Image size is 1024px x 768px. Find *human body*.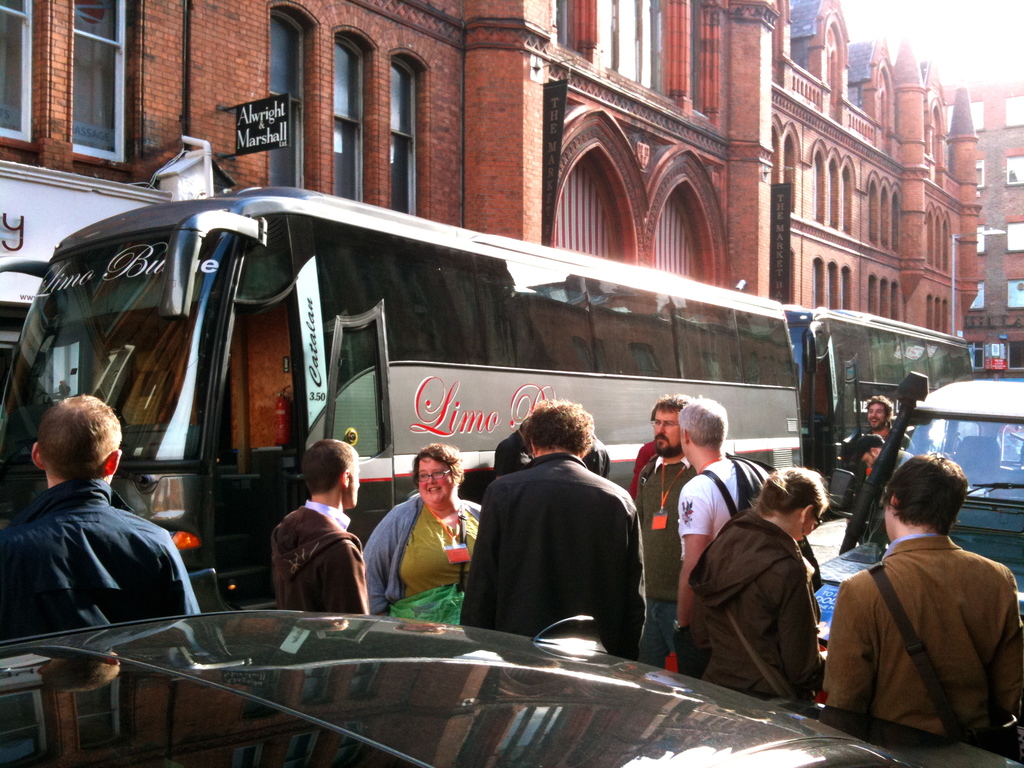
[671, 456, 781, 674].
